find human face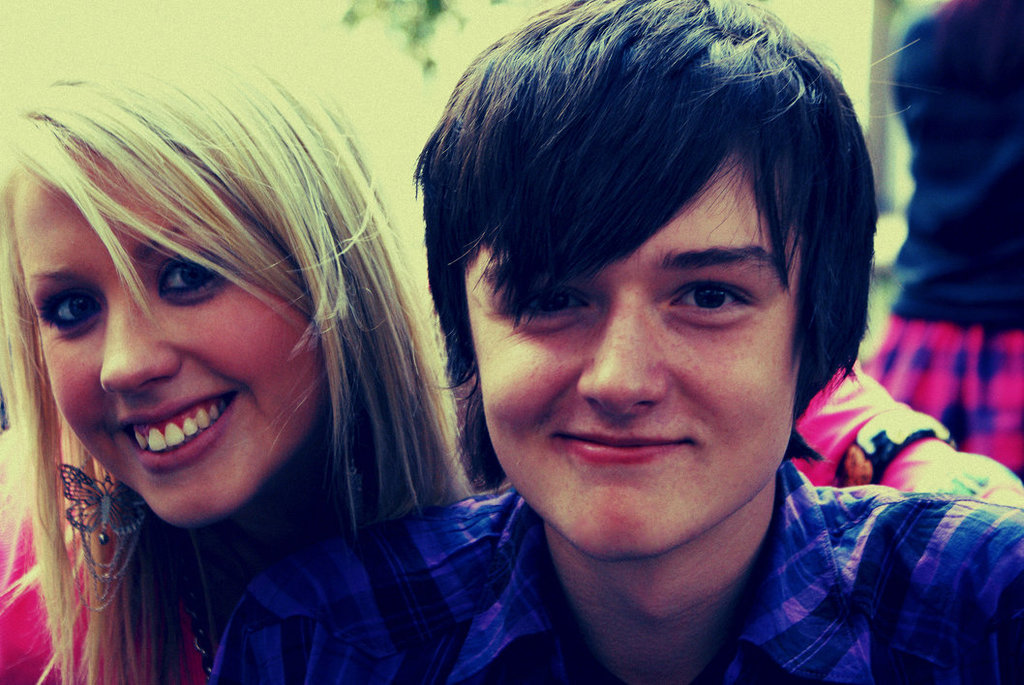
<bbox>465, 152, 798, 562</bbox>
